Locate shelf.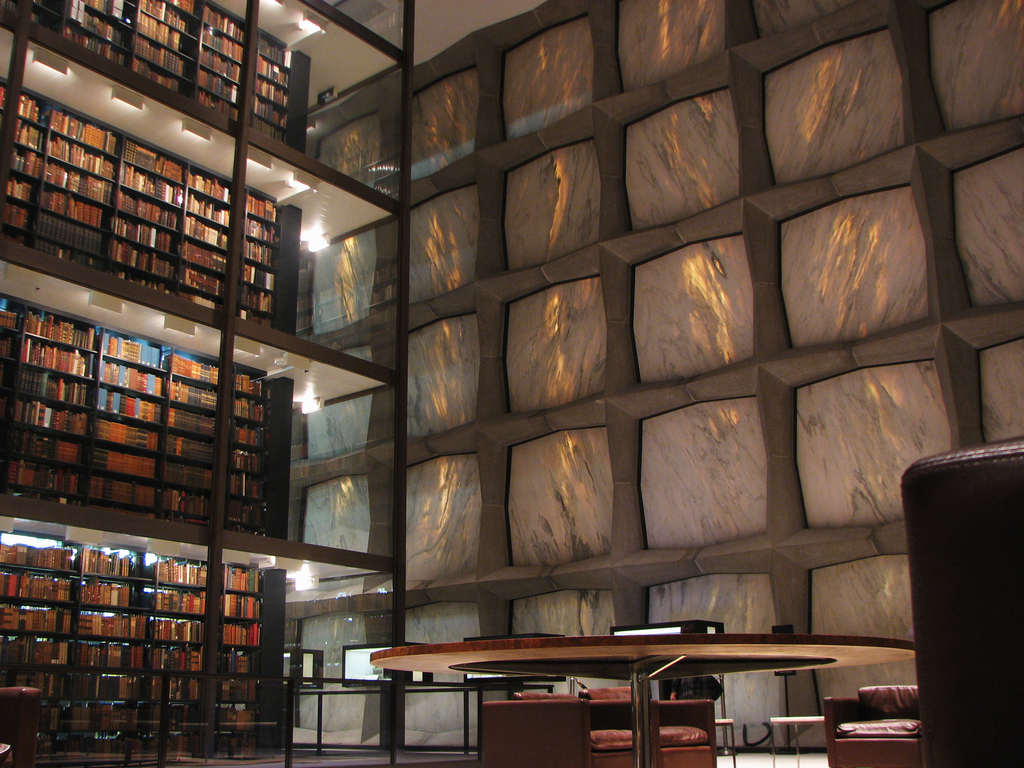
Bounding box: x1=244, y1=261, x2=276, y2=294.
